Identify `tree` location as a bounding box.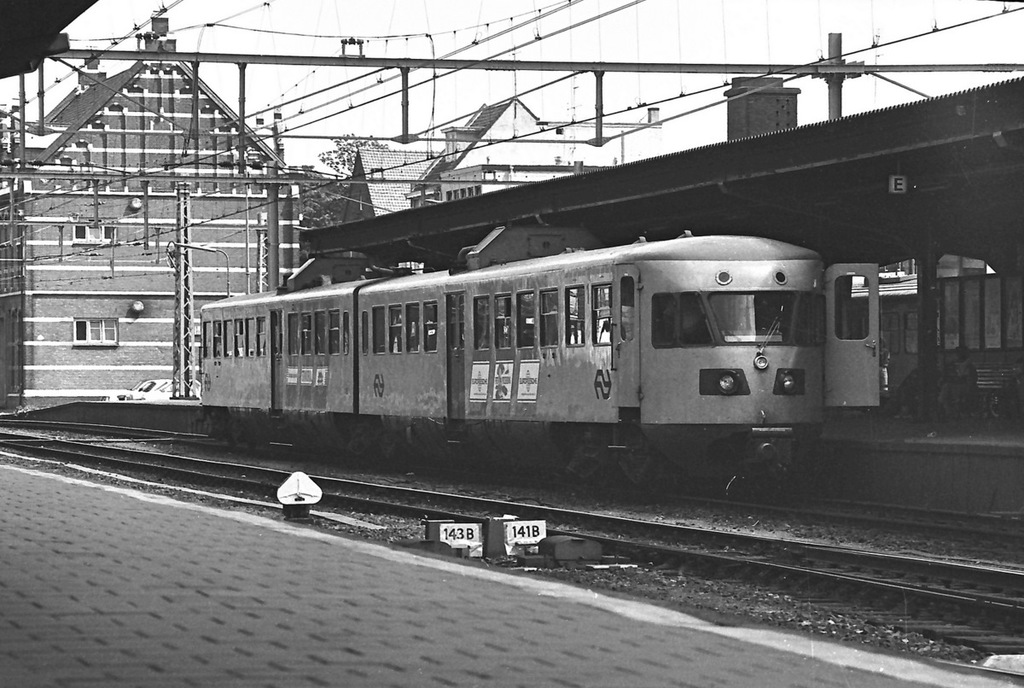
left=317, top=131, right=391, bottom=183.
